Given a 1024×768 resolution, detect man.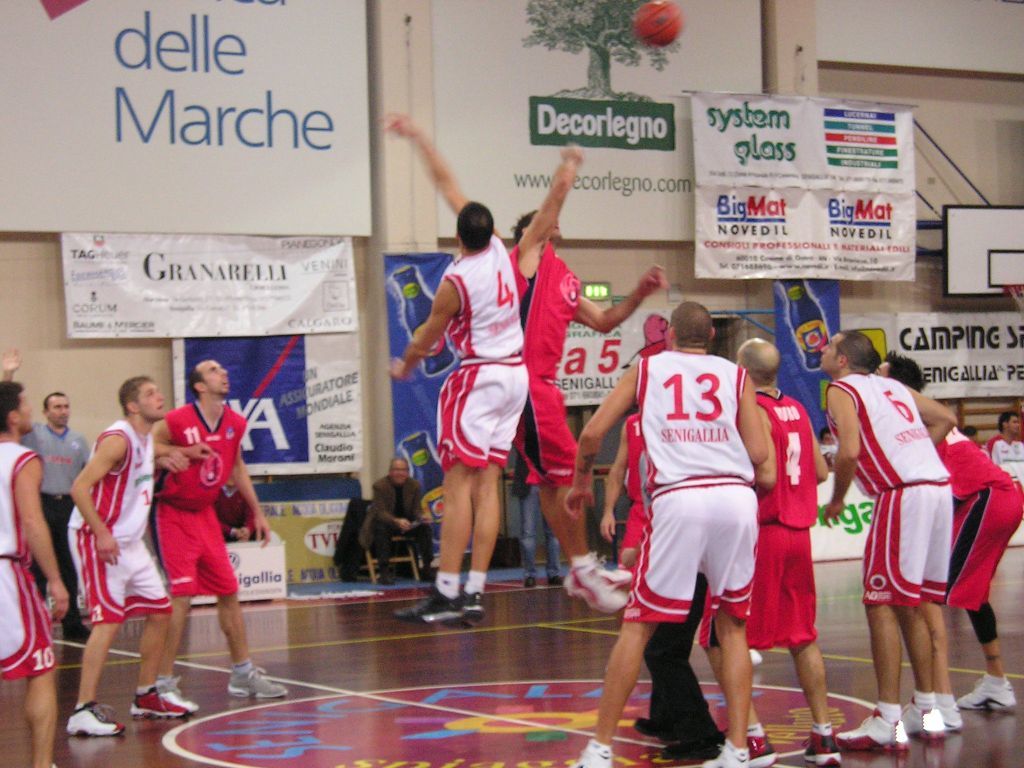
box=[870, 351, 1023, 733].
